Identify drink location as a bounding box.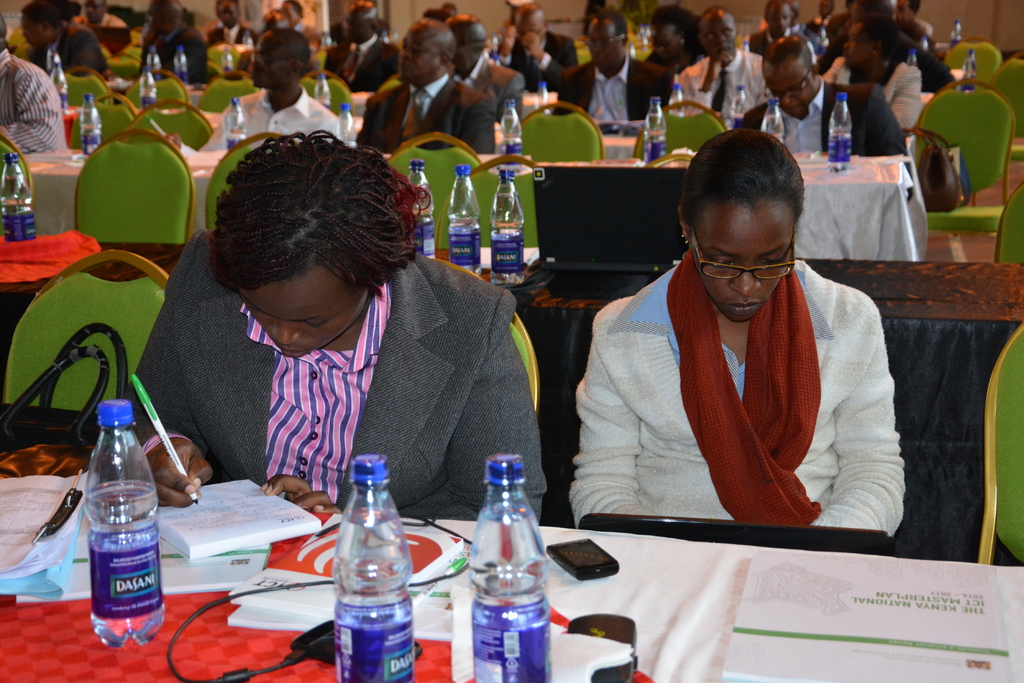
947/17/967/50.
